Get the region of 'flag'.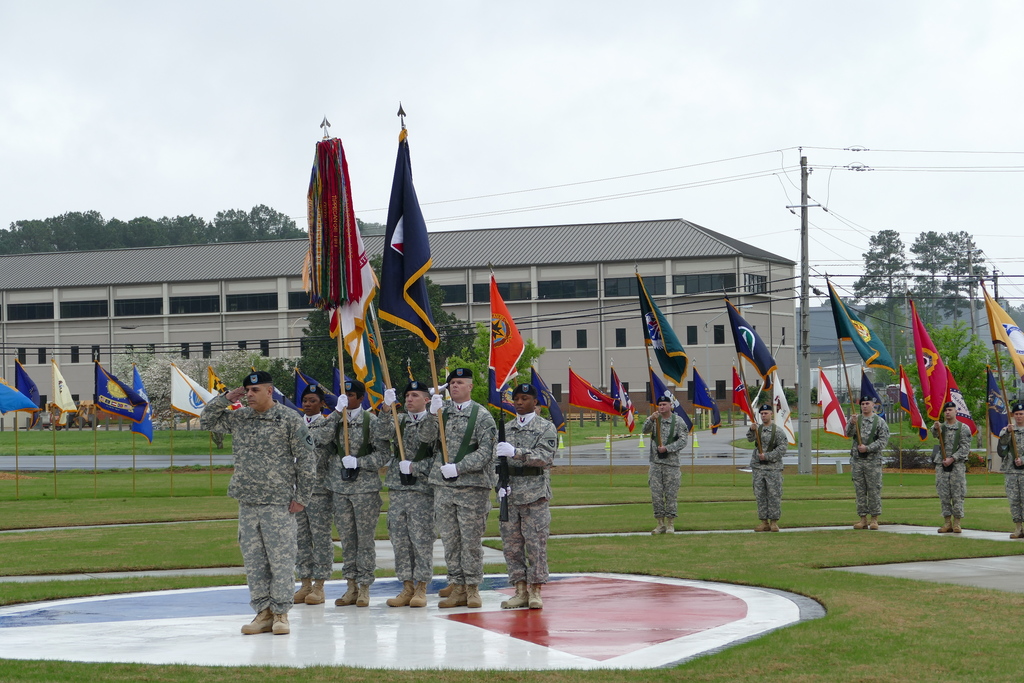
rect(19, 355, 47, 411).
